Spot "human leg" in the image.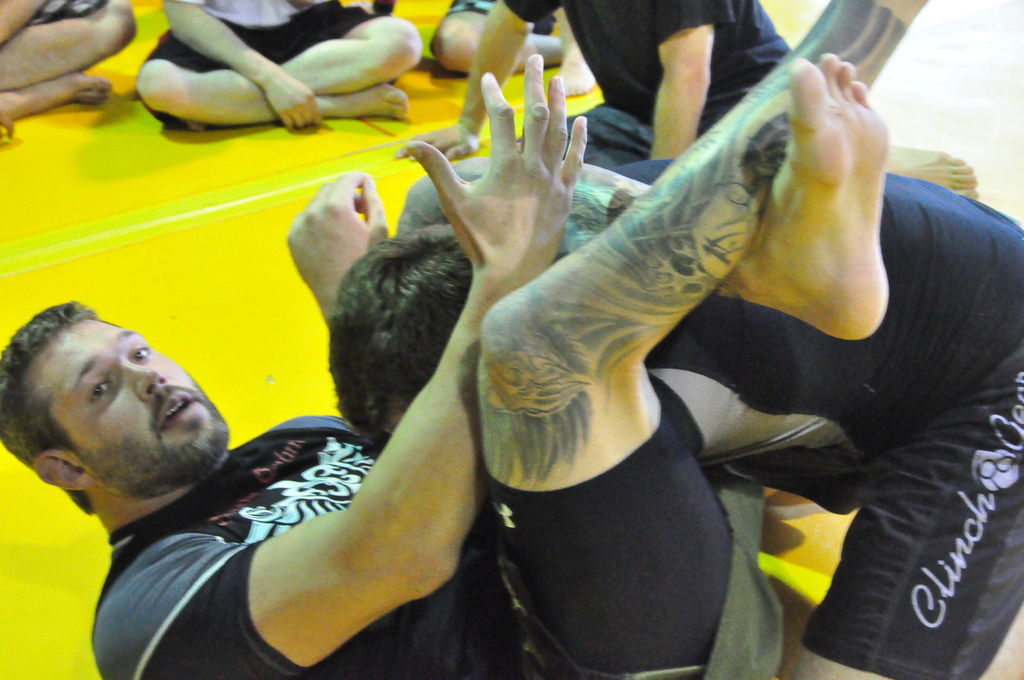
"human leg" found at box(481, 0, 929, 679).
